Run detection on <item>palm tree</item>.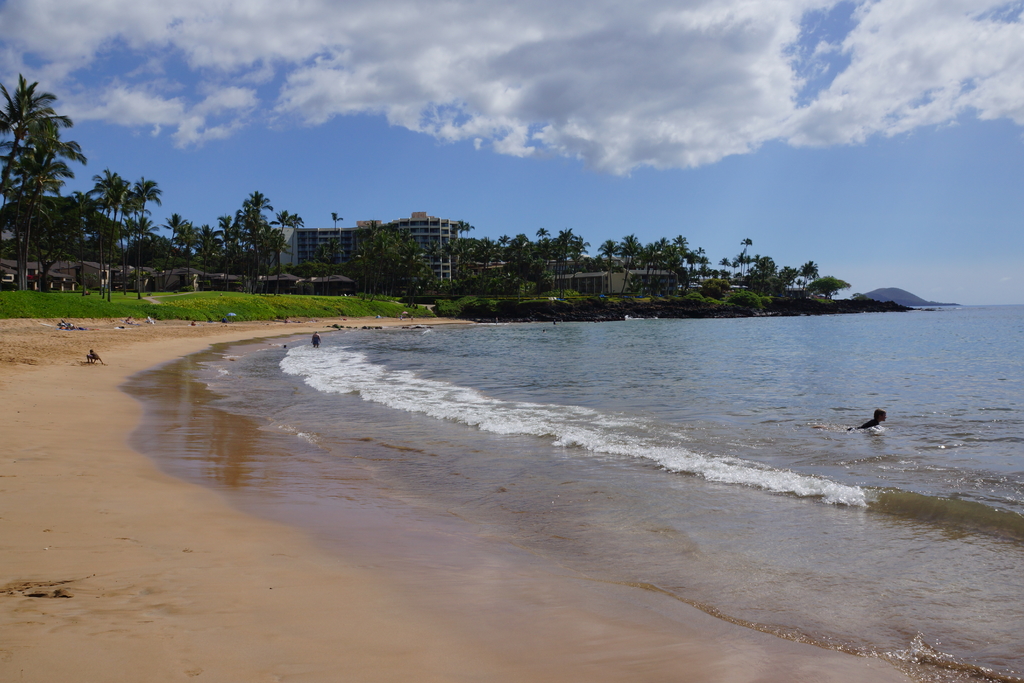
Result: bbox(74, 170, 129, 294).
